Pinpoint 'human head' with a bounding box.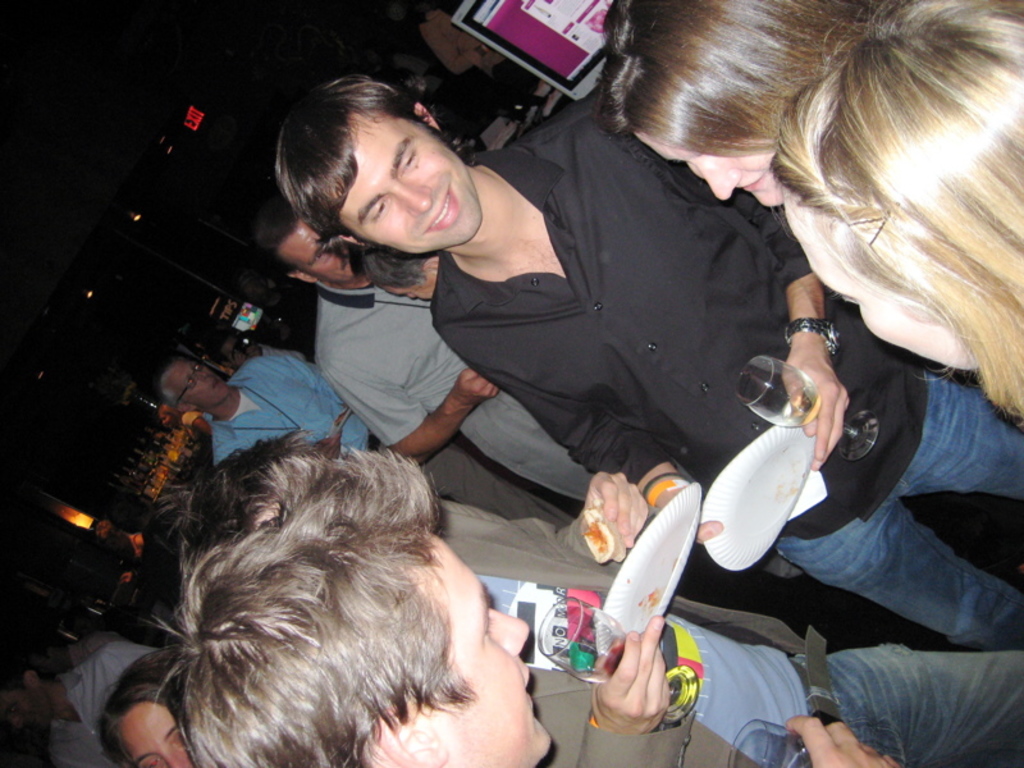
box(348, 247, 442, 307).
